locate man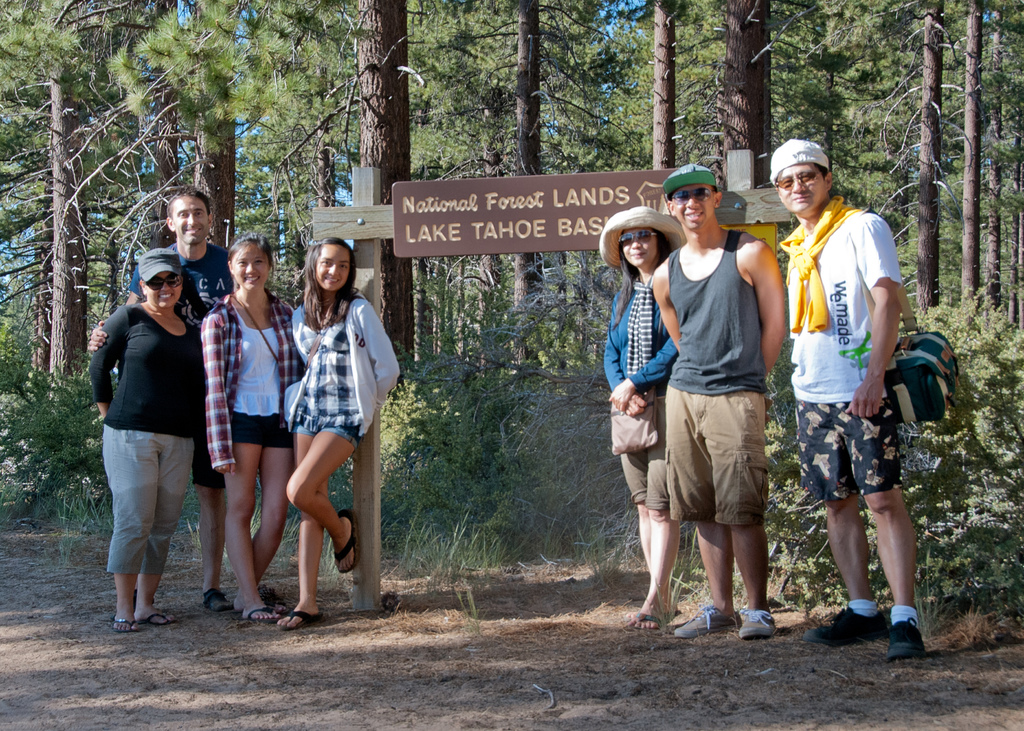
bbox=[652, 173, 810, 654]
